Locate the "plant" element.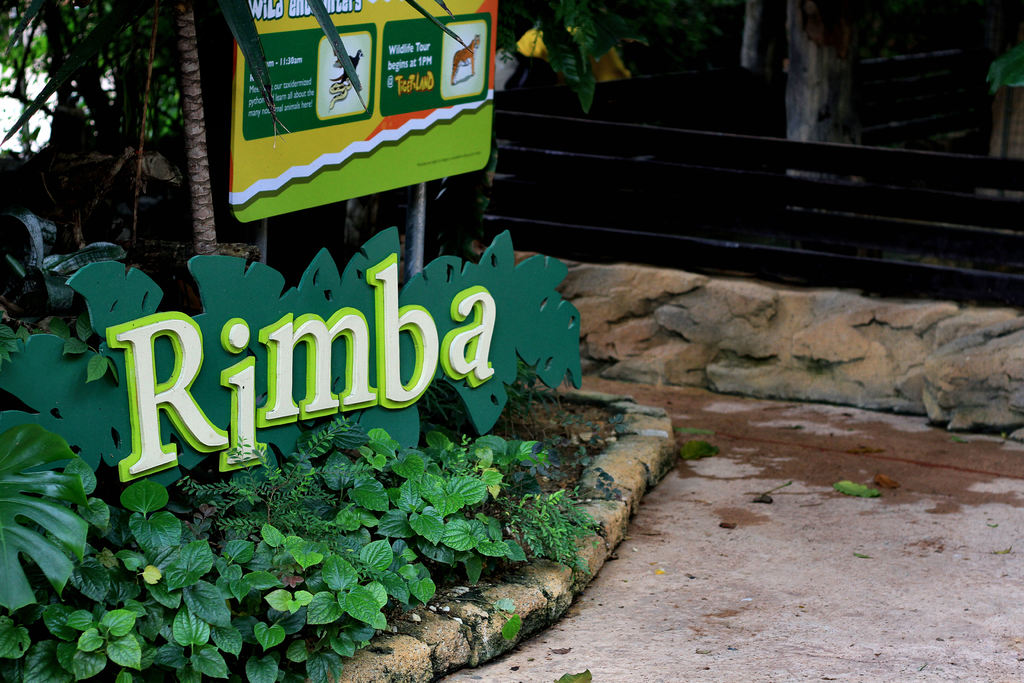
Element bbox: (x1=0, y1=399, x2=607, y2=682).
